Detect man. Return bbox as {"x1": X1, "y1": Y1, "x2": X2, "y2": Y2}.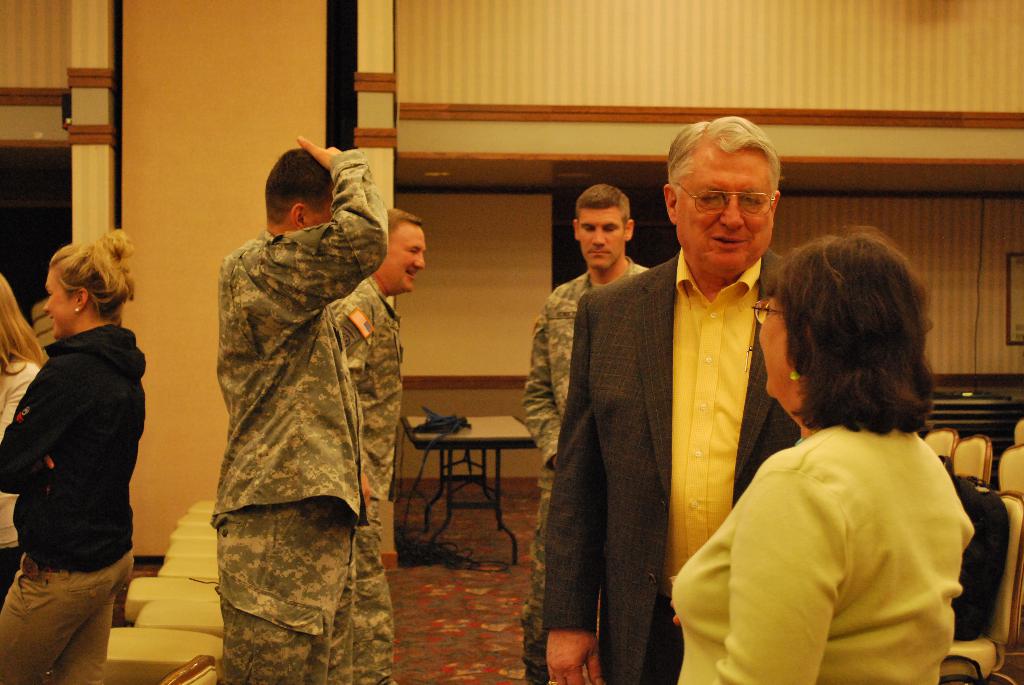
{"x1": 323, "y1": 211, "x2": 425, "y2": 684}.
